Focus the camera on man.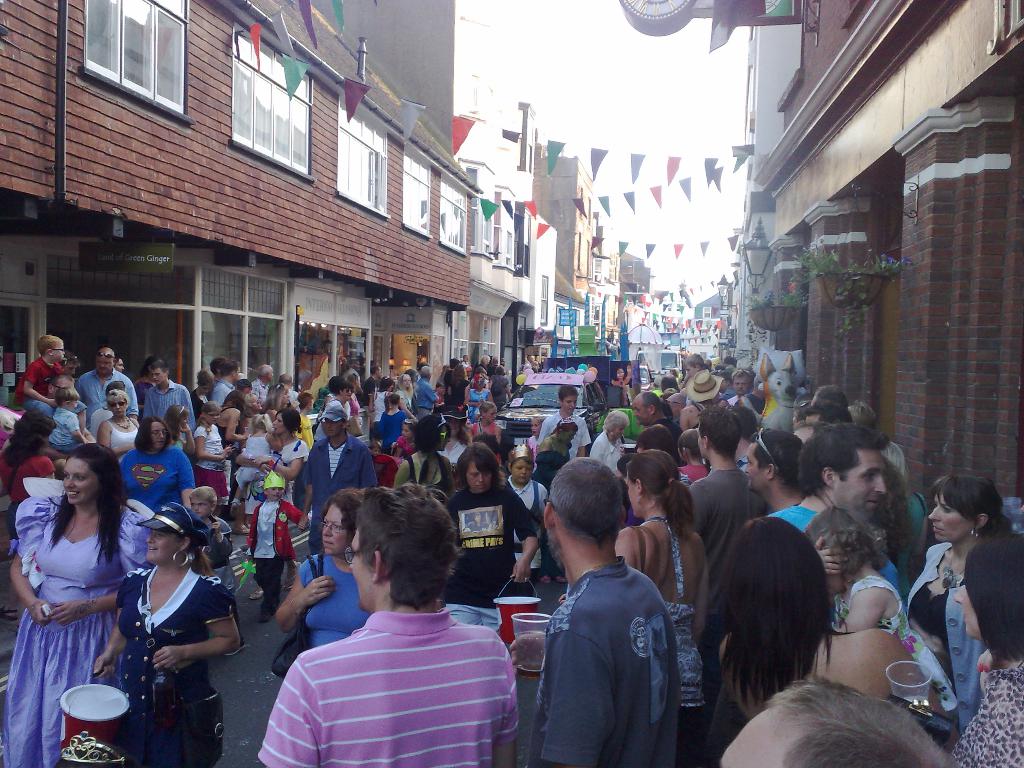
Focus region: <region>248, 365, 272, 404</region>.
